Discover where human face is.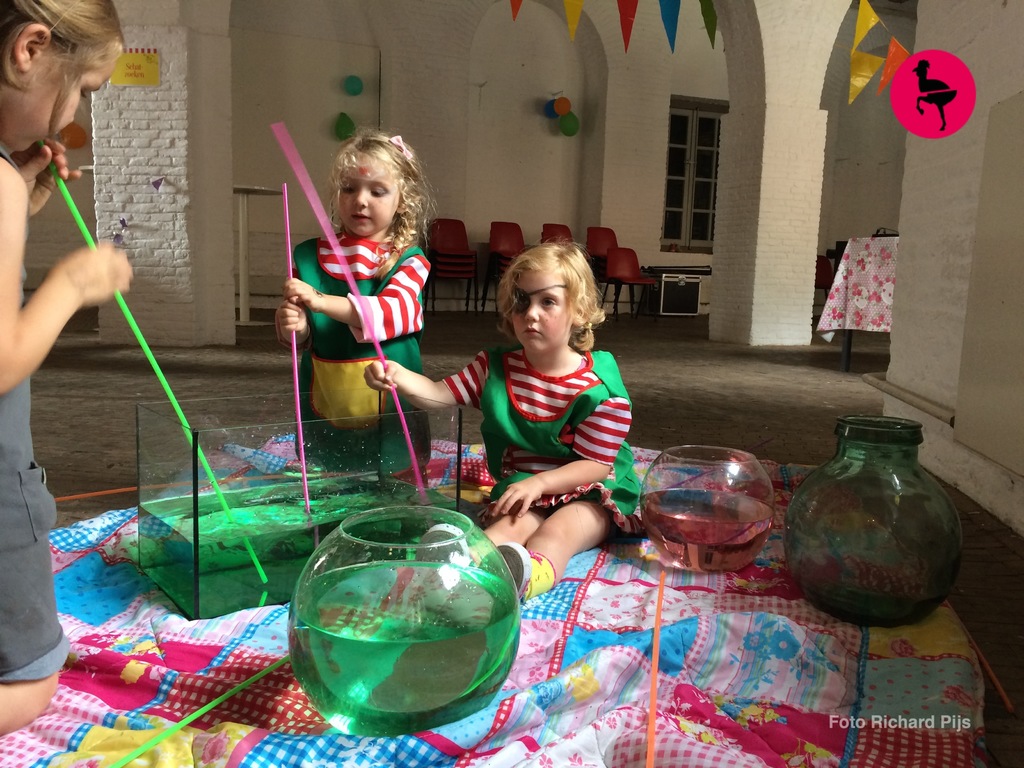
Discovered at (10,47,121,150).
